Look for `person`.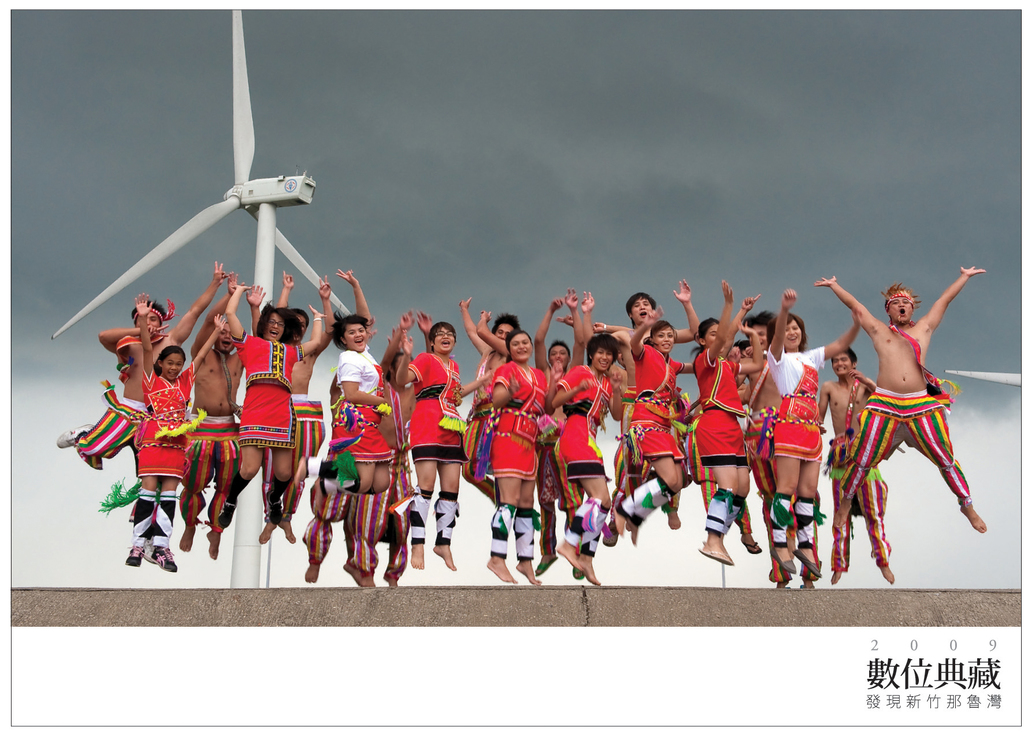
Found: <box>838,243,982,579</box>.
